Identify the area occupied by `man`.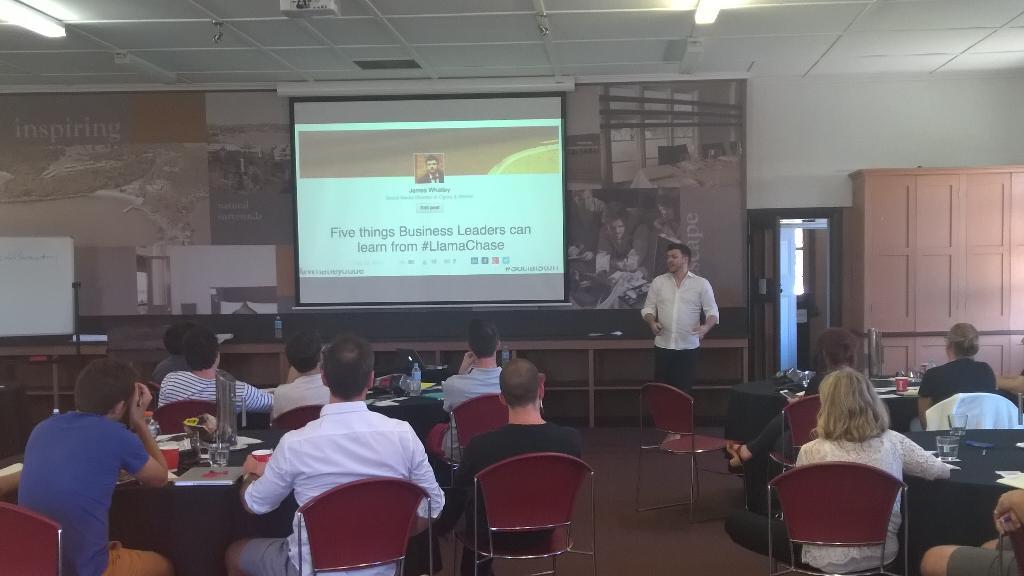
Area: 156 325 273 418.
